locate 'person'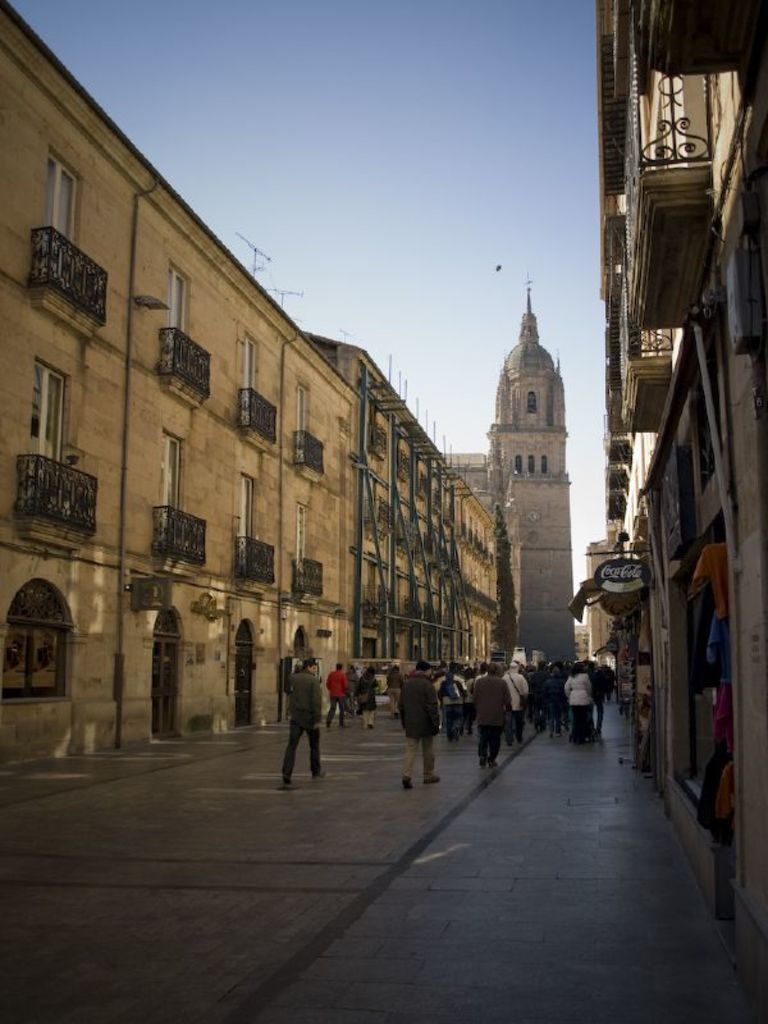
[434,660,472,742]
